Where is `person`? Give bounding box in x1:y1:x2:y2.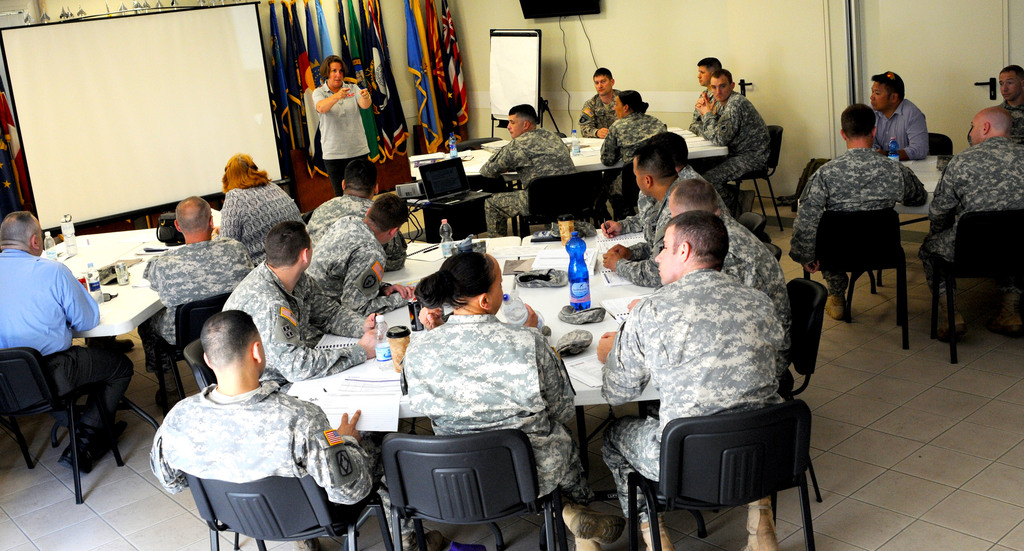
966:65:1023:139.
